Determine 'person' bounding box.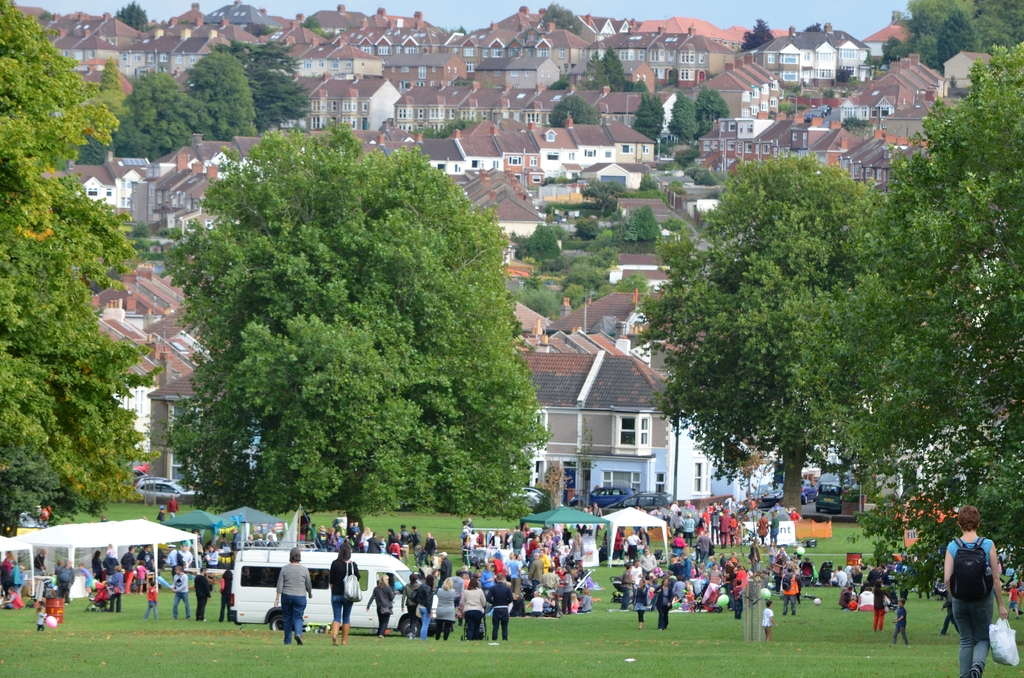
Determined: x1=193, y1=563, x2=214, y2=622.
